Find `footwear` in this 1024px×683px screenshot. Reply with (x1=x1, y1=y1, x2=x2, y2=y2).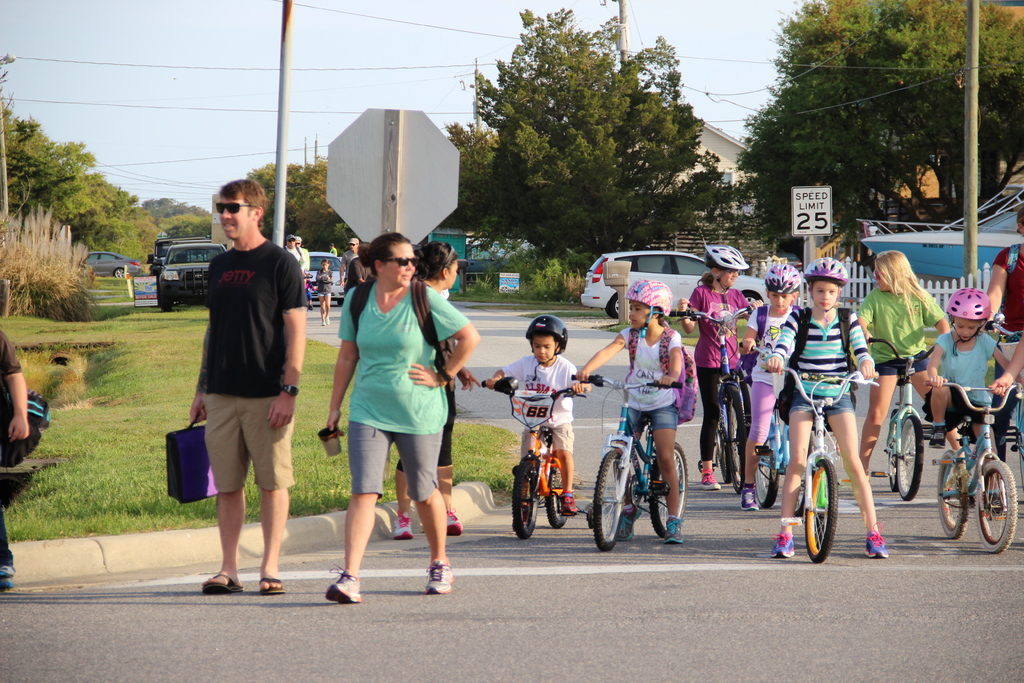
(x1=771, y1=534, x2=796, y2=559).
